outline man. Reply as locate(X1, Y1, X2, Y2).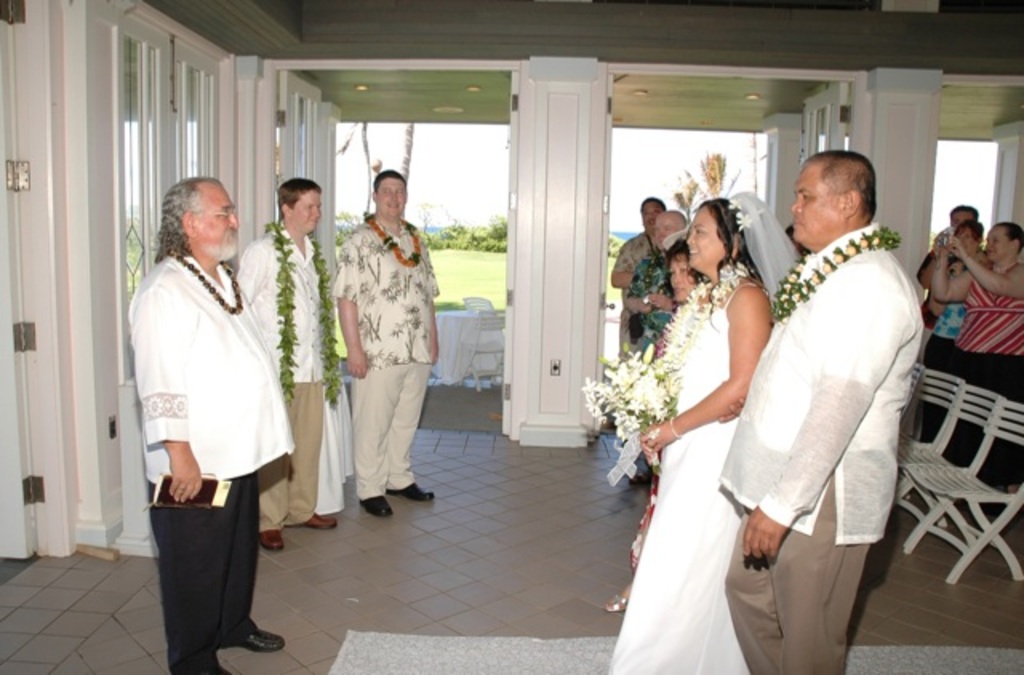
locate(123, 171, 296, 673).
